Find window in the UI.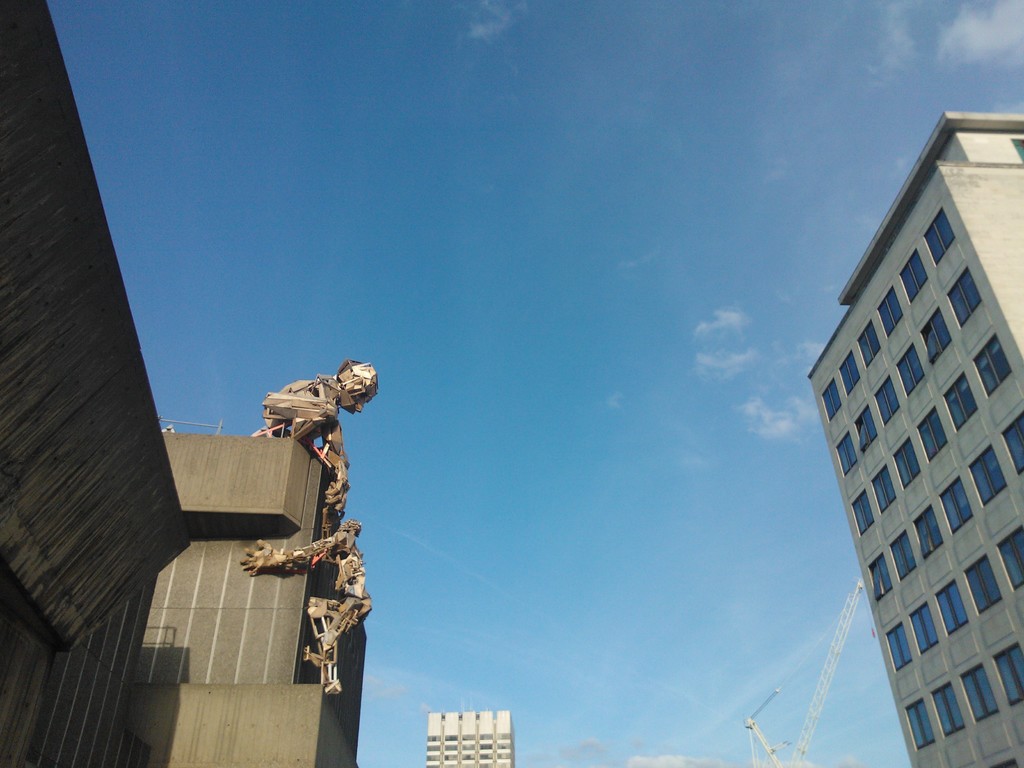
UI element at select_region(917, 205, 958, 262).
